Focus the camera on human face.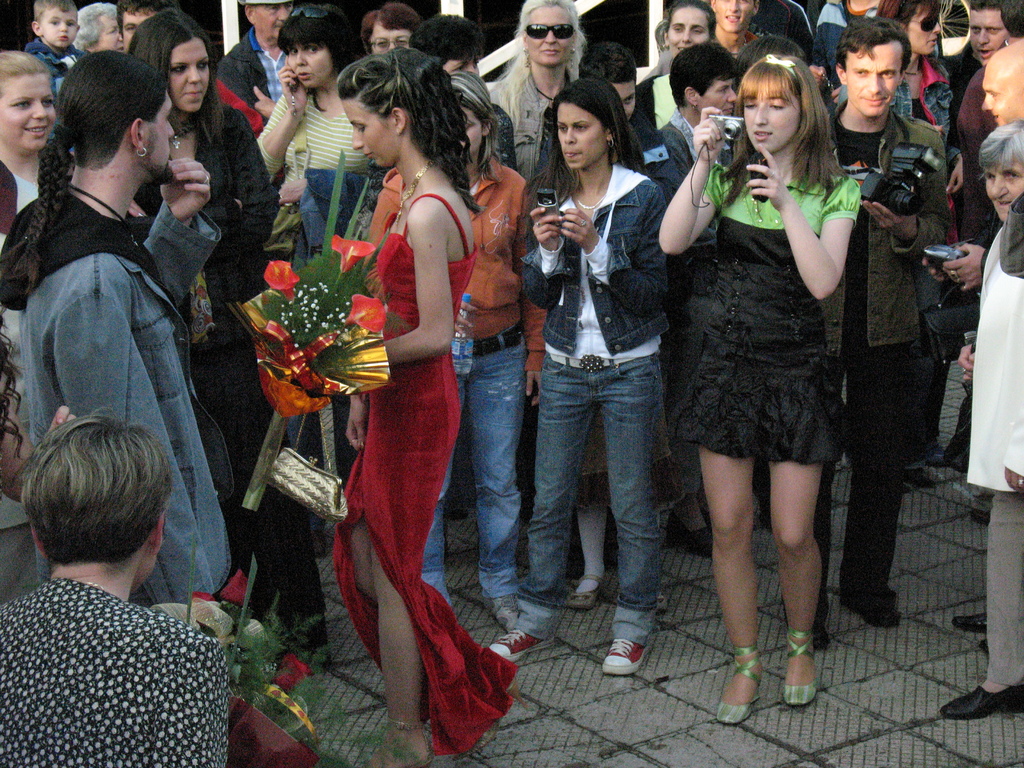
Focus region: 983 56 1023 118.
